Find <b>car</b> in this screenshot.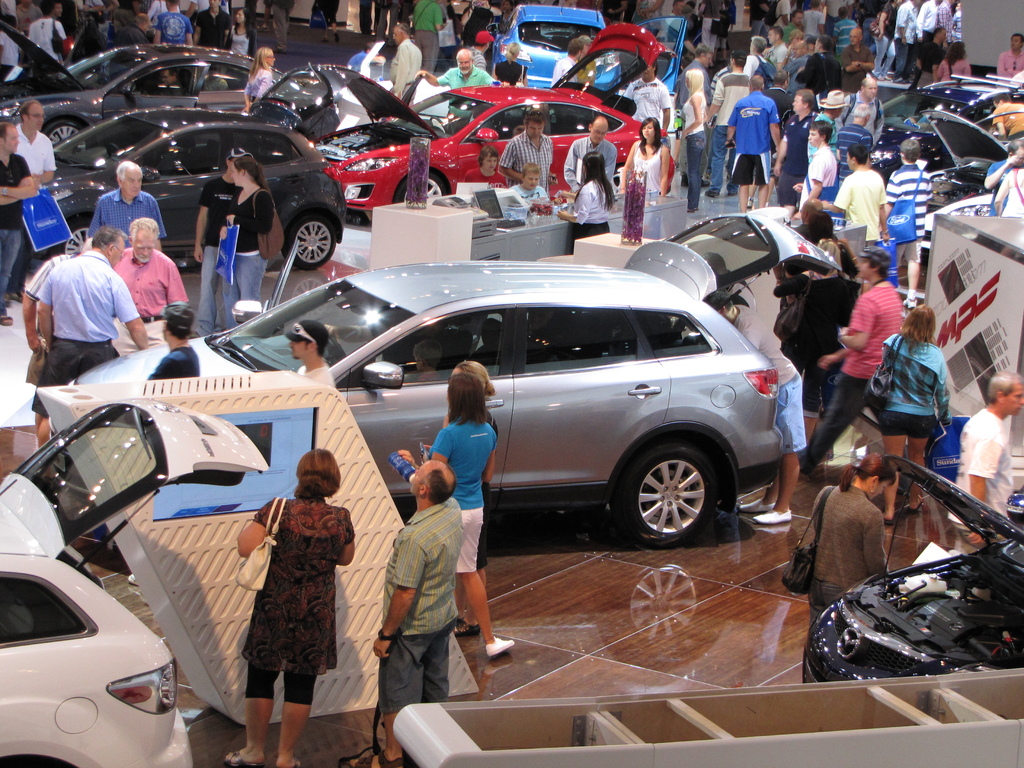
The bounding box for <b>car</b> is box(864, 74, 1023, 157).
